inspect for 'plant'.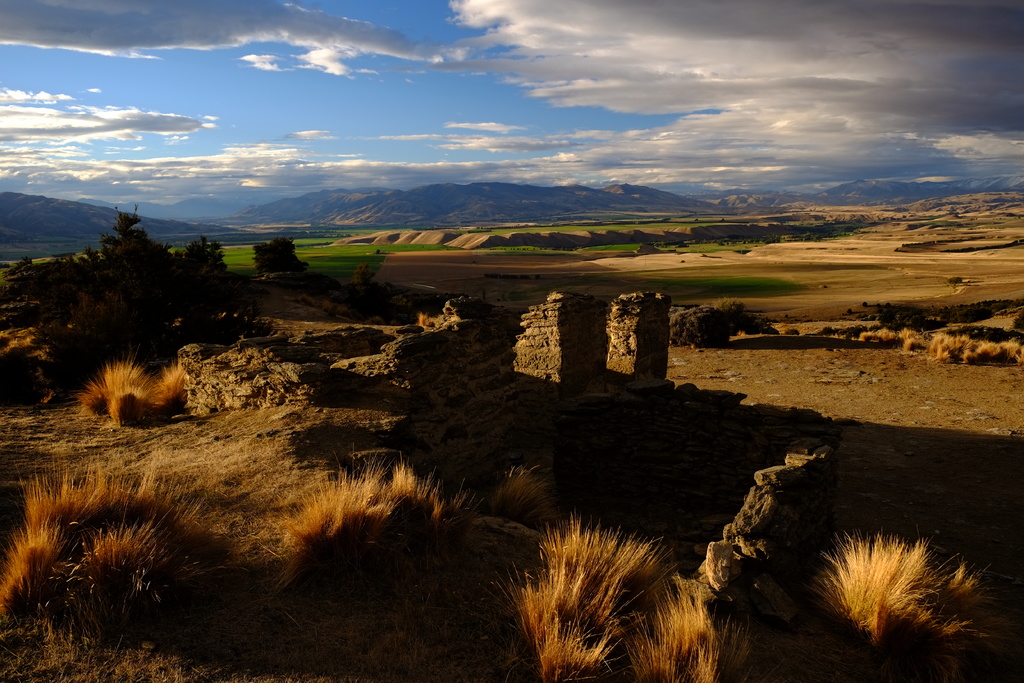
Inspection: crop(805, 527, 995, 655).
